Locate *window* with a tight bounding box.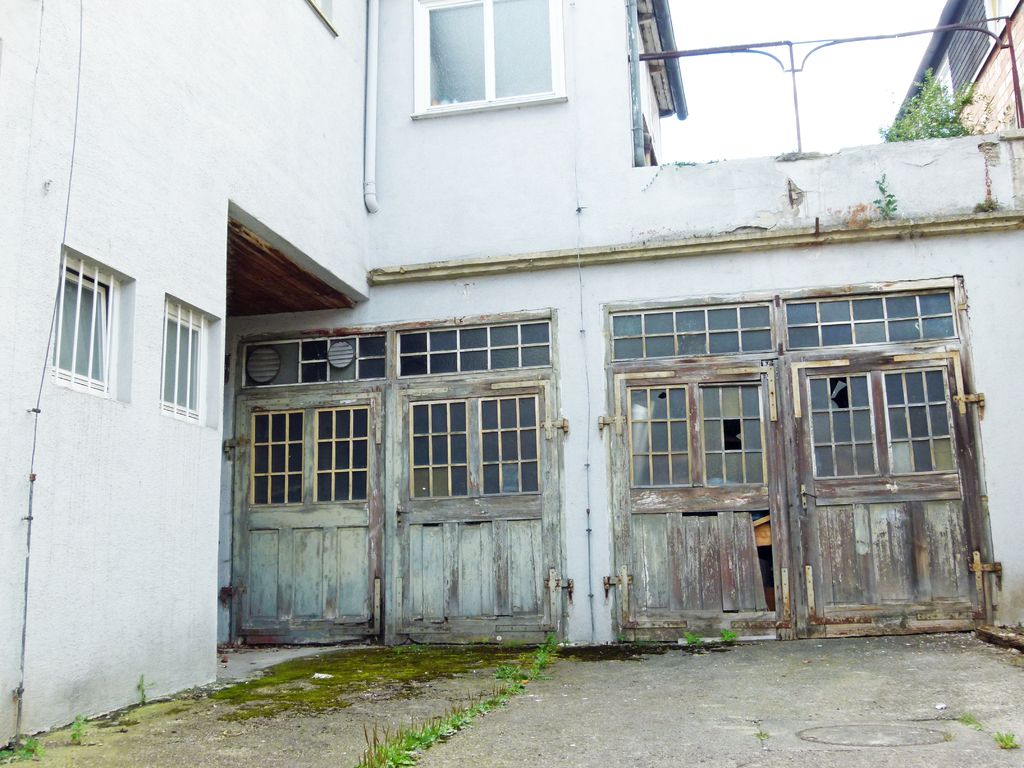
<box>407,394,561,495</box>.
